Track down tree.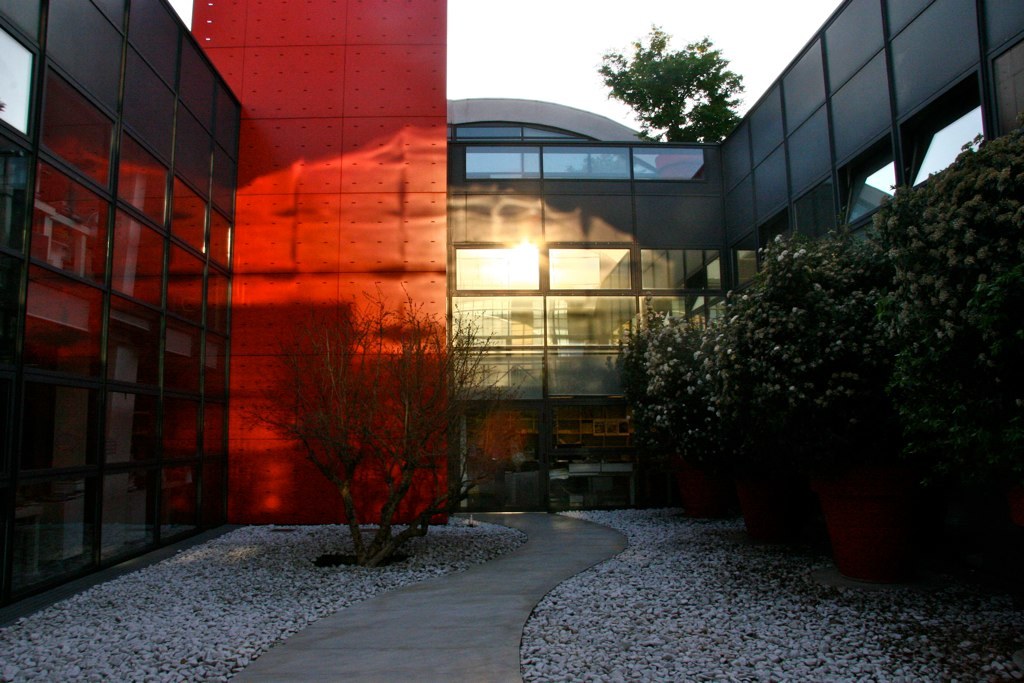
Tracked to <bbox>604, 27, 758, 135</bbox>.
